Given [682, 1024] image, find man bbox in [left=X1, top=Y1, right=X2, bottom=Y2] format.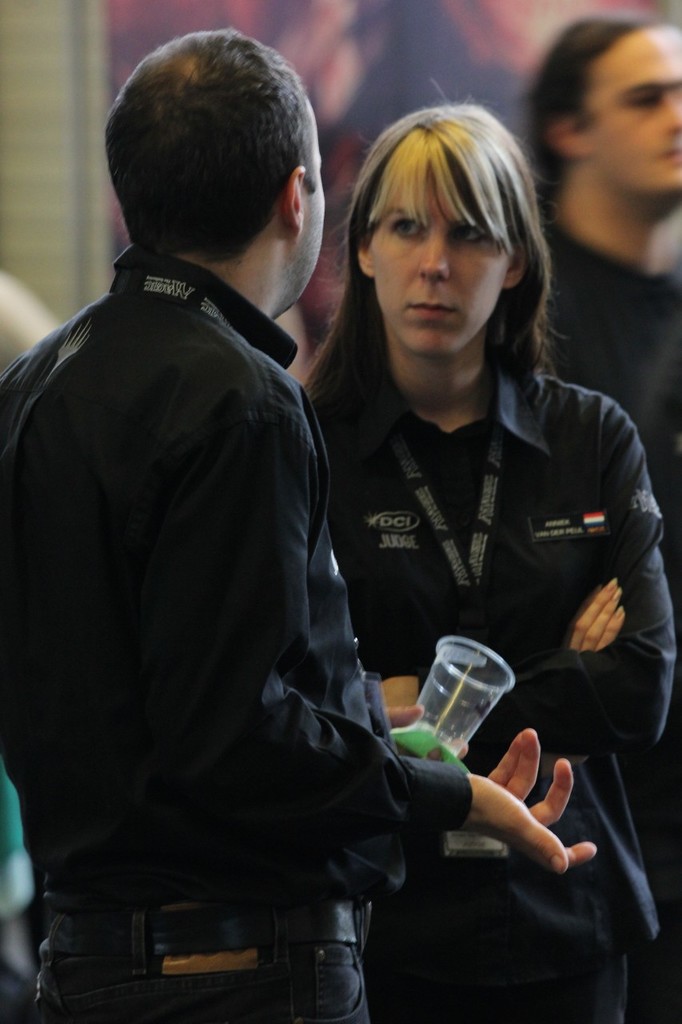
[left=520, top=12, right=681, bottom=1023].
